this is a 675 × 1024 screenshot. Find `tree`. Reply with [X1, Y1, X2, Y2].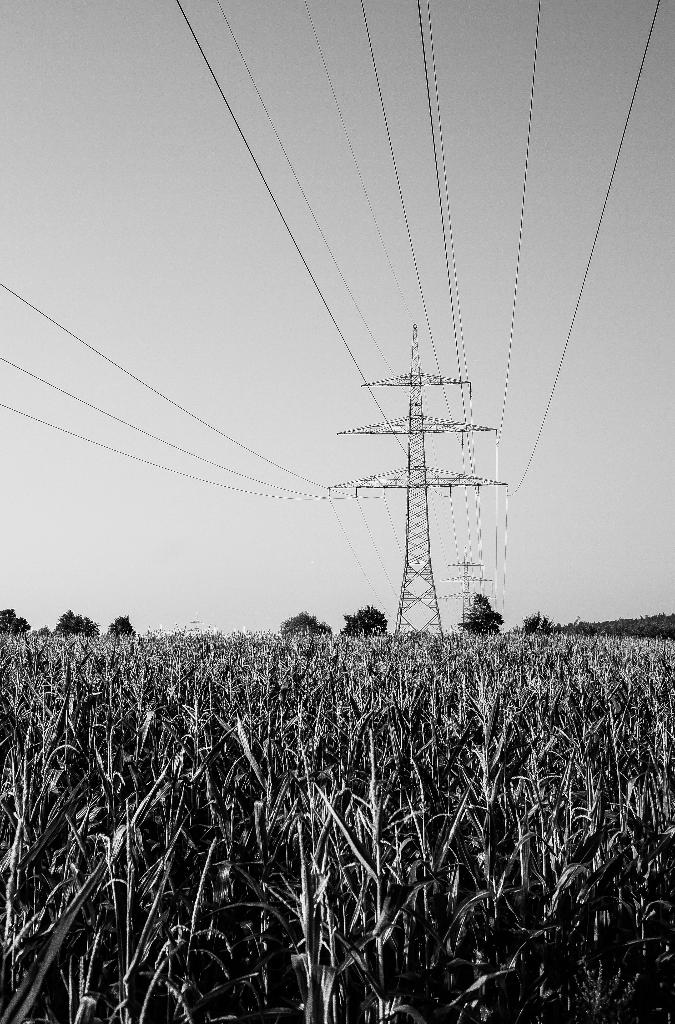
[461, 574, 510, 637].
